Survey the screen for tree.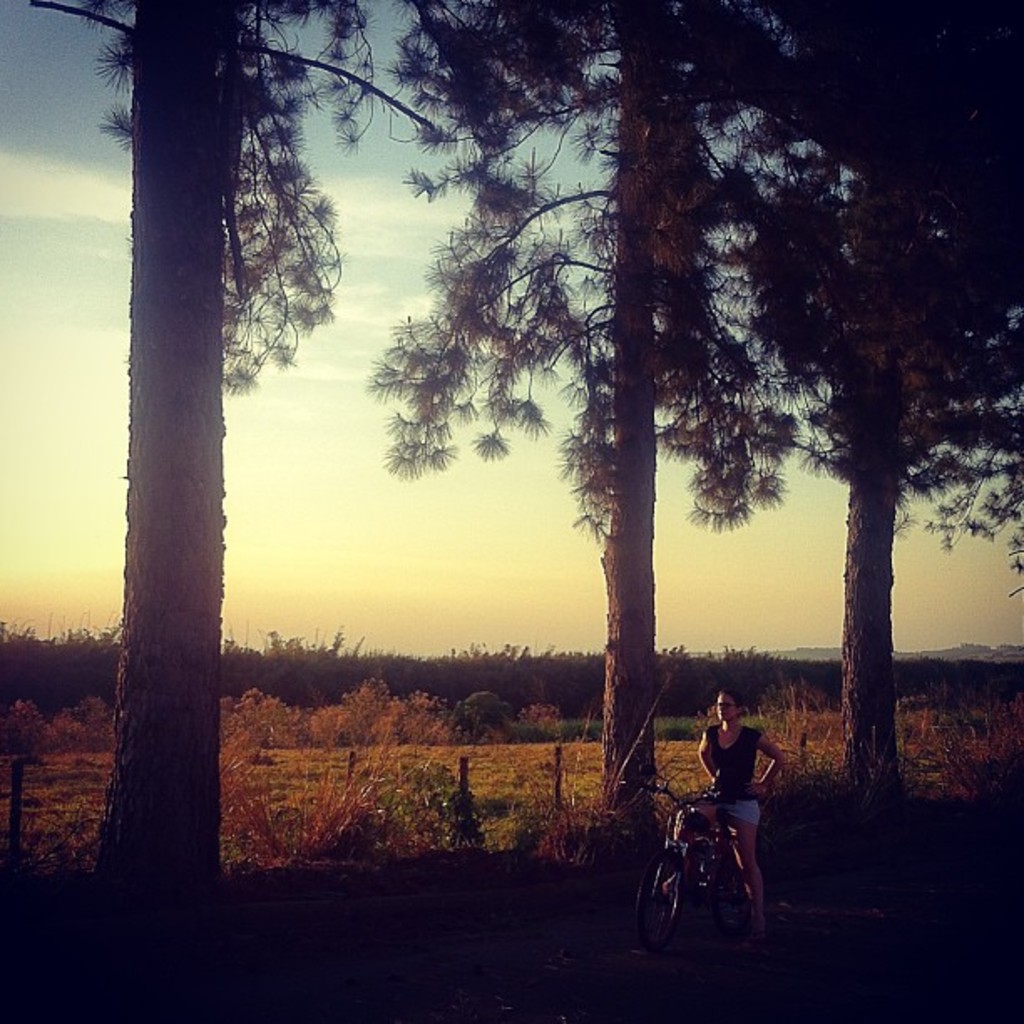
Survey found: pyautogui.locateOnScreen(28, 0, 437, 875).
